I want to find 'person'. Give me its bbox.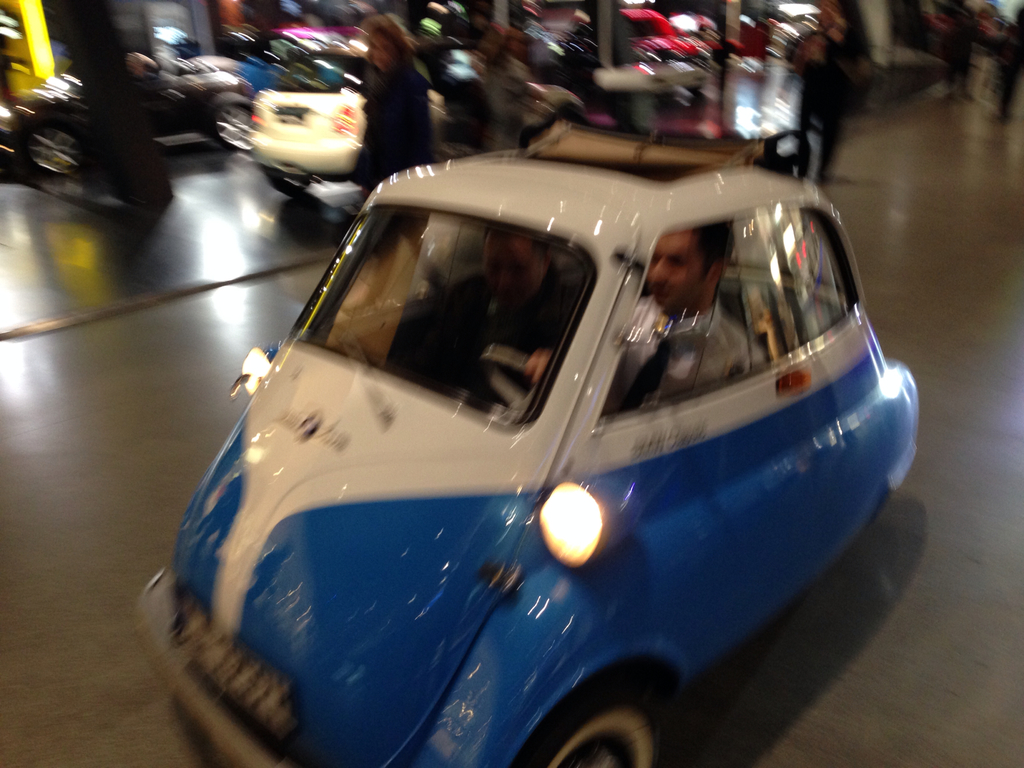
(x1=513, y1=173, x2=785, y2=401).
